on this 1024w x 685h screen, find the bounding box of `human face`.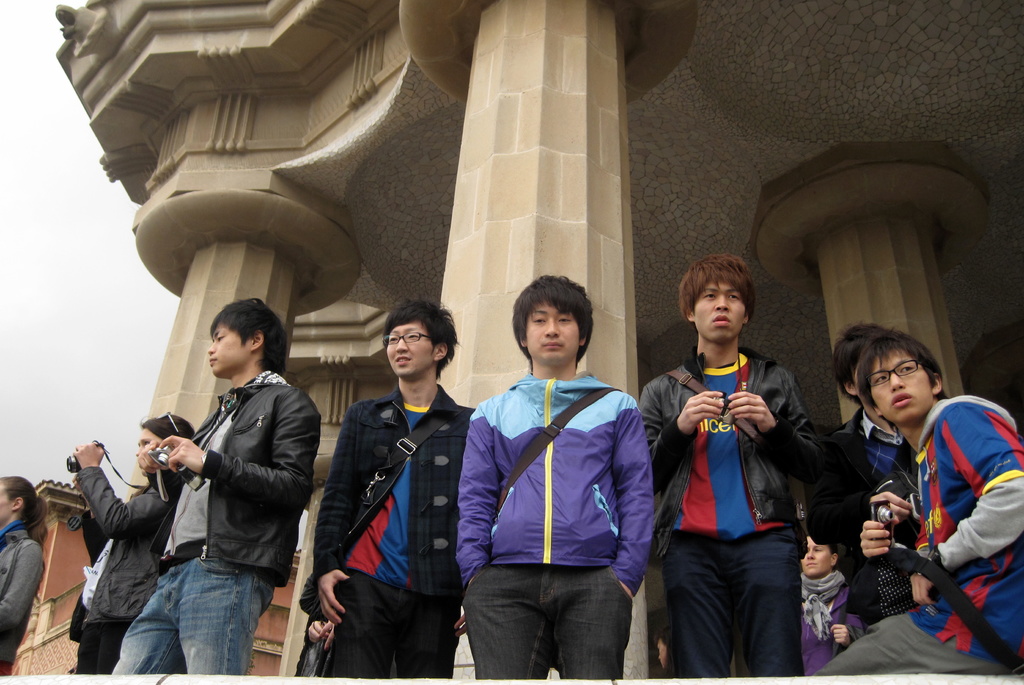
Bounding box: (left=384, top=318, right=436, bottom=376).
